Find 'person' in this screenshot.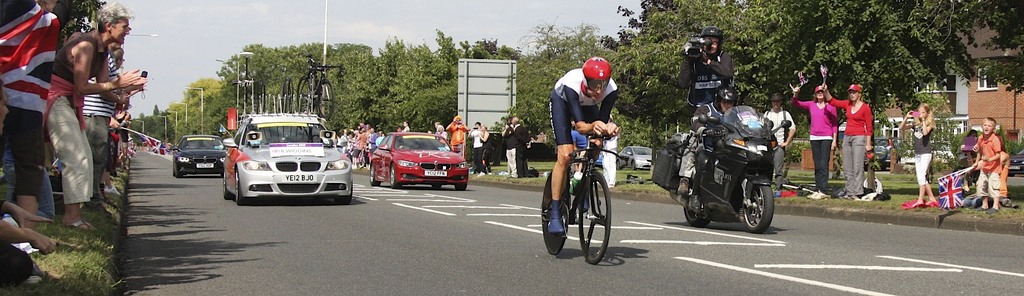
The bounding box for 'person' is (895, 105, 936, 212).
